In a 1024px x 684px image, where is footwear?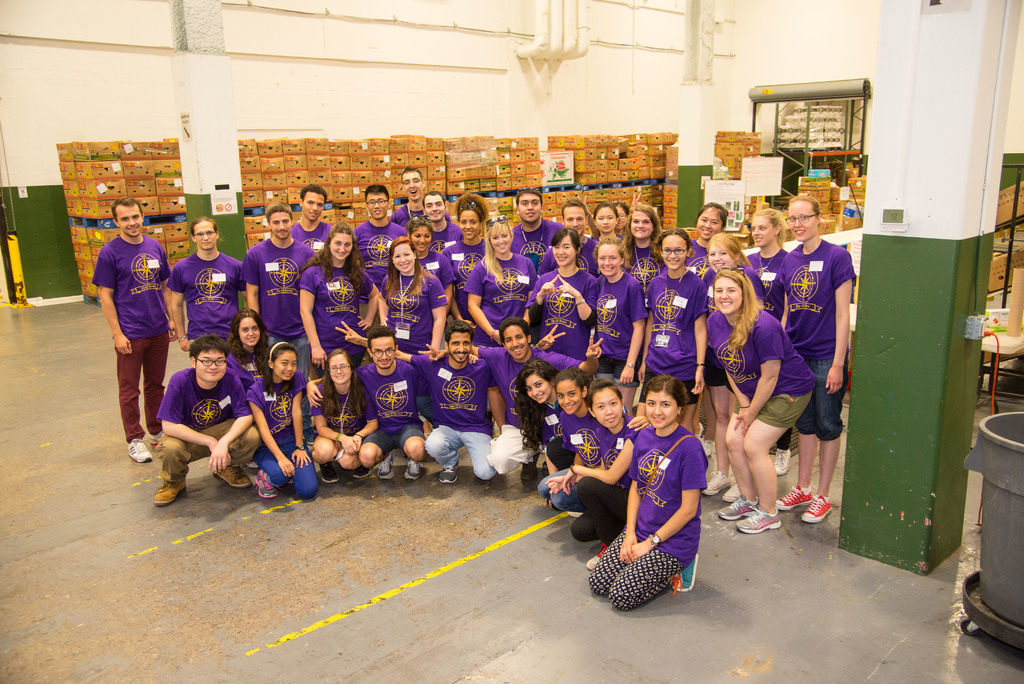
380, 453, 396, 478.
